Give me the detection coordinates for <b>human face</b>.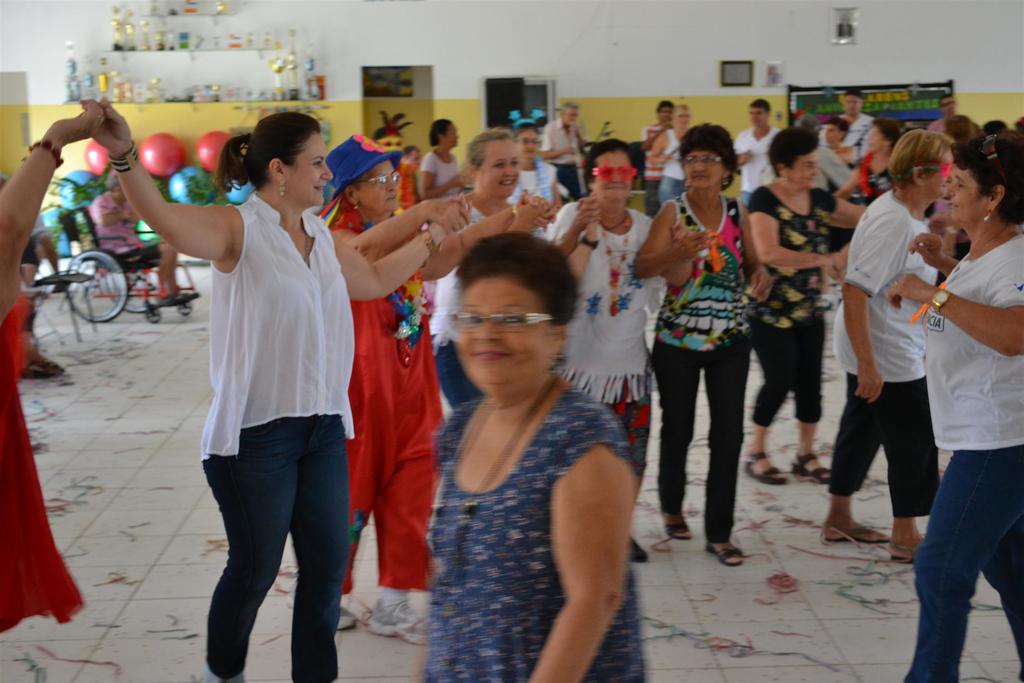
box=[686, 152, 725, 188].
